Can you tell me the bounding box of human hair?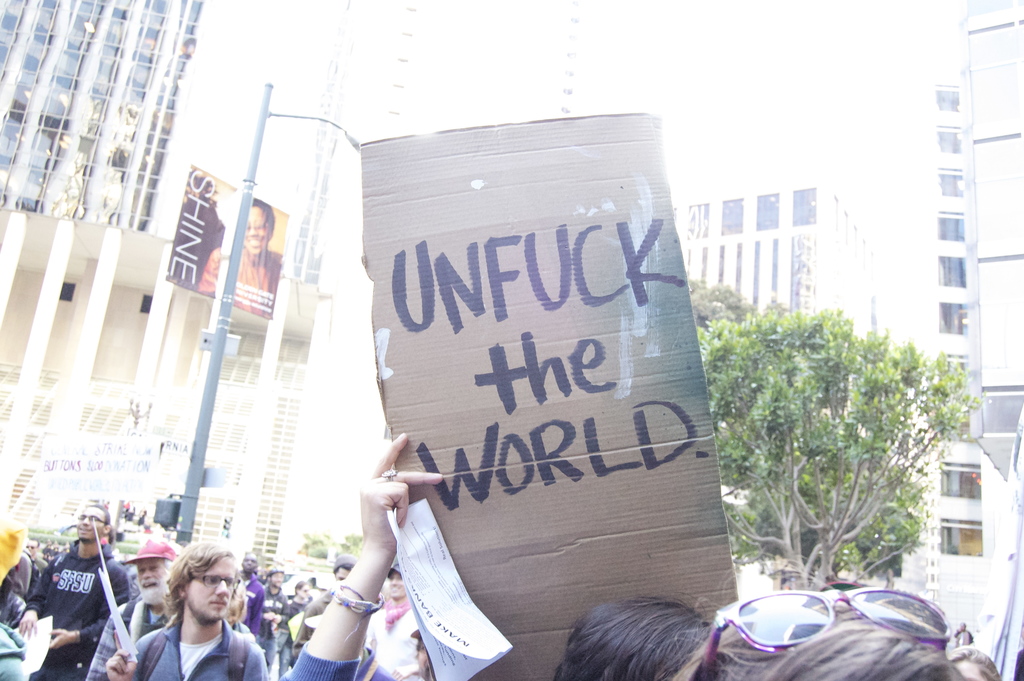
box(88, 504, 111, 525).
